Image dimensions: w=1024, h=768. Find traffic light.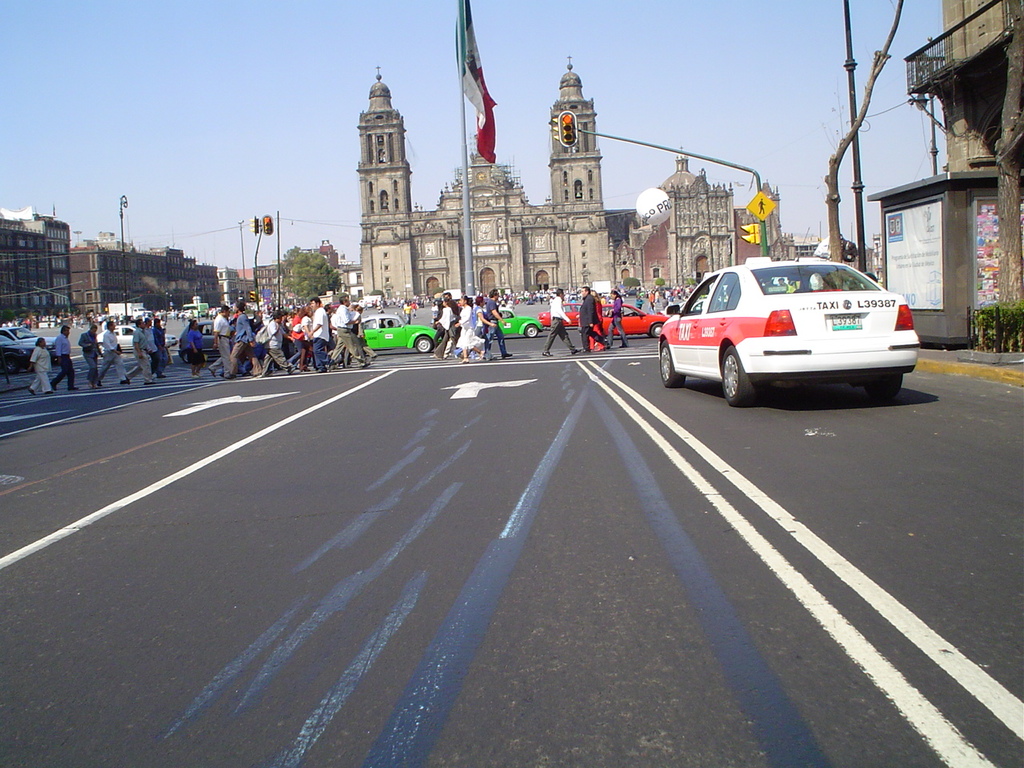
left=249, top=215, right=258, bottom=235.
